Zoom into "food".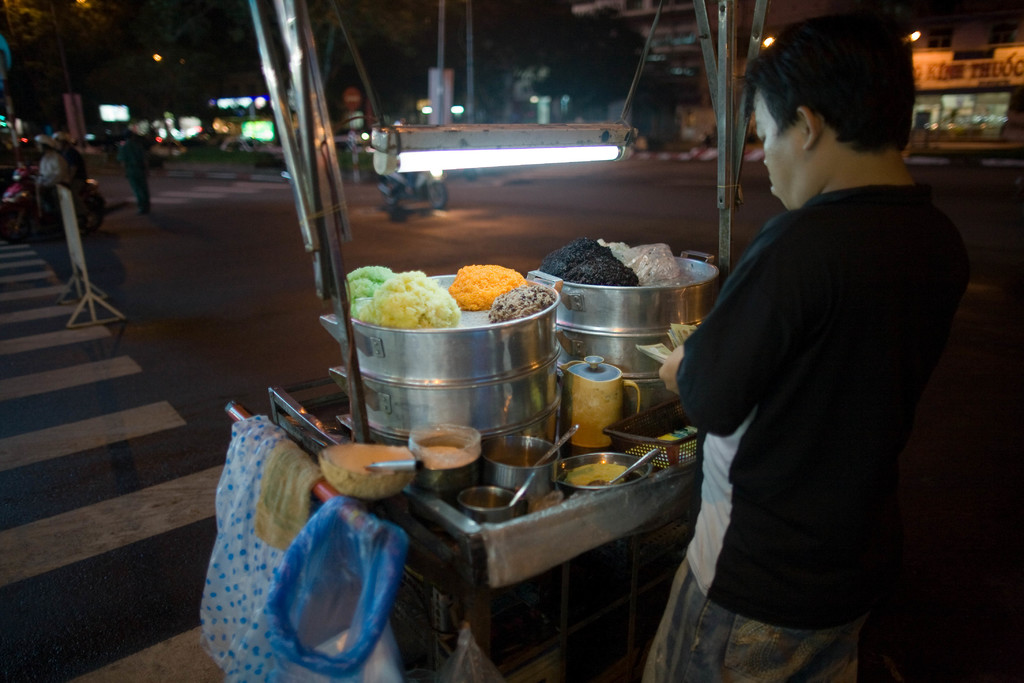
Zoom target: pyautogui.locateOnScreen(563, 461, 627, 486).
